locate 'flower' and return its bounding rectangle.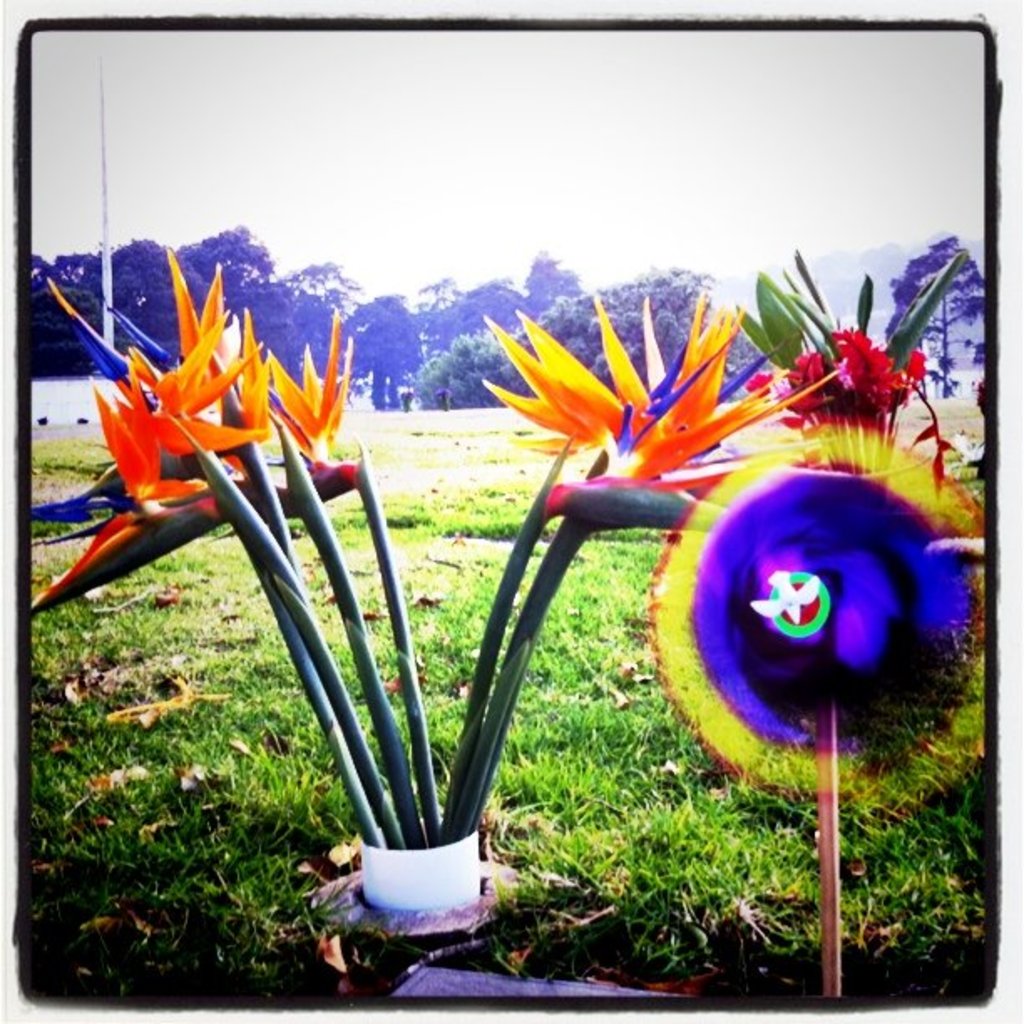
box=[465, 311, 825, 514].
